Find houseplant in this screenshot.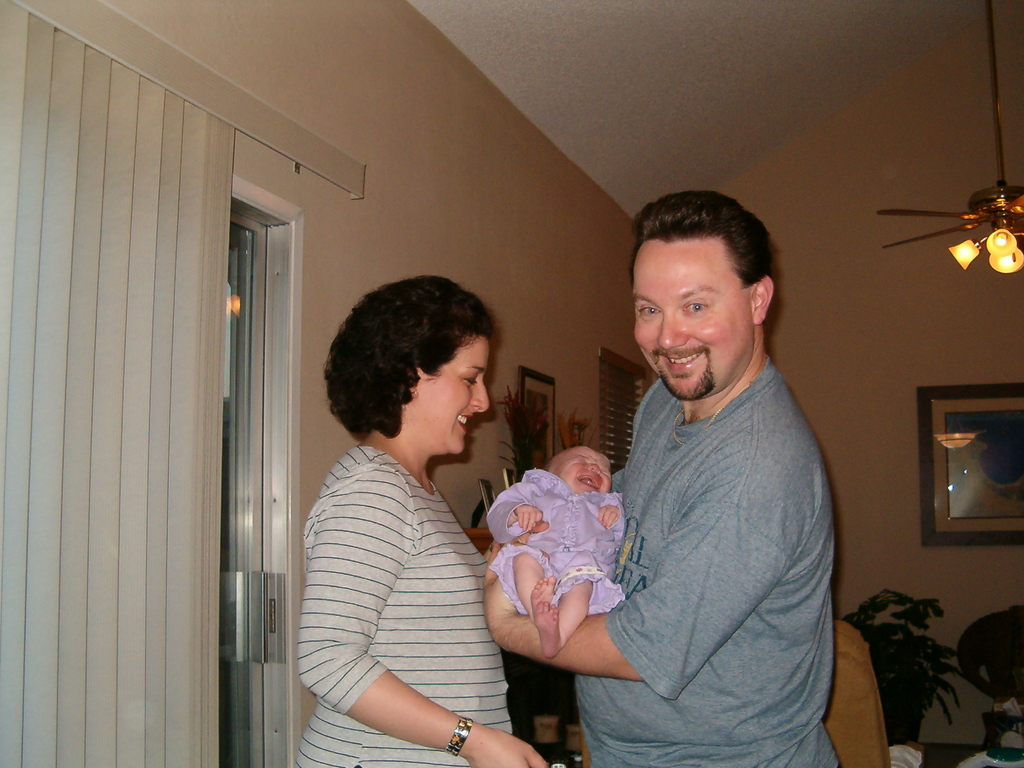
The bounding box for houseplant is Rect(842, 588, 966, 743).
